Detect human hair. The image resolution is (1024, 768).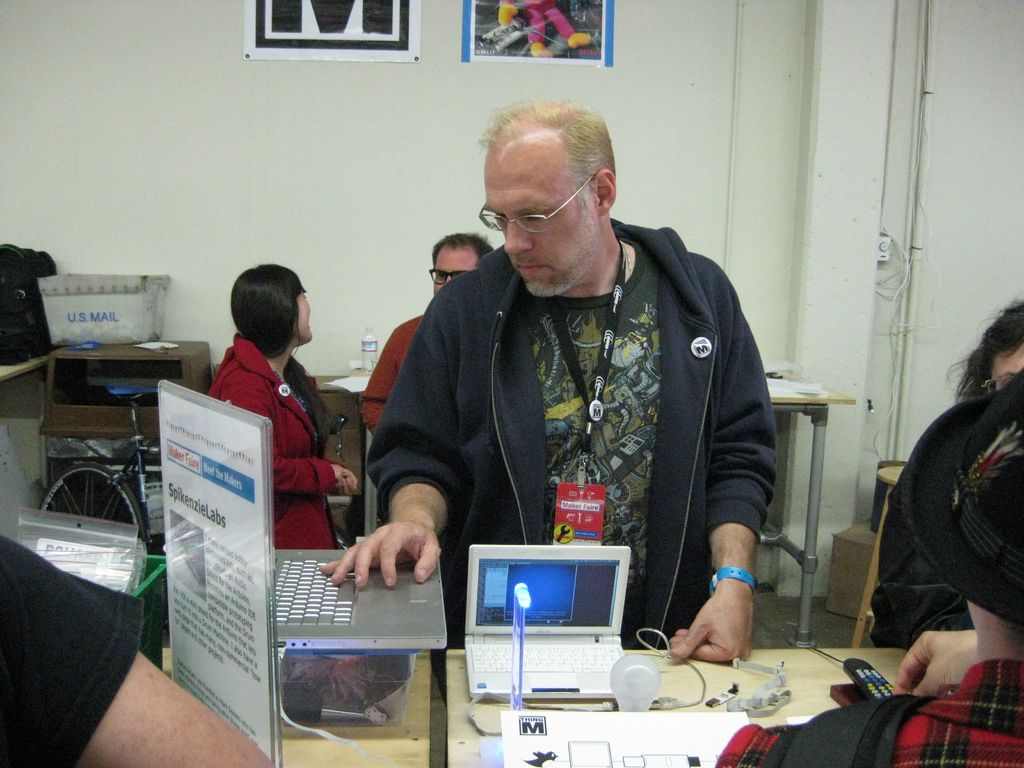
bbox=[486, 95, 624, 209].
